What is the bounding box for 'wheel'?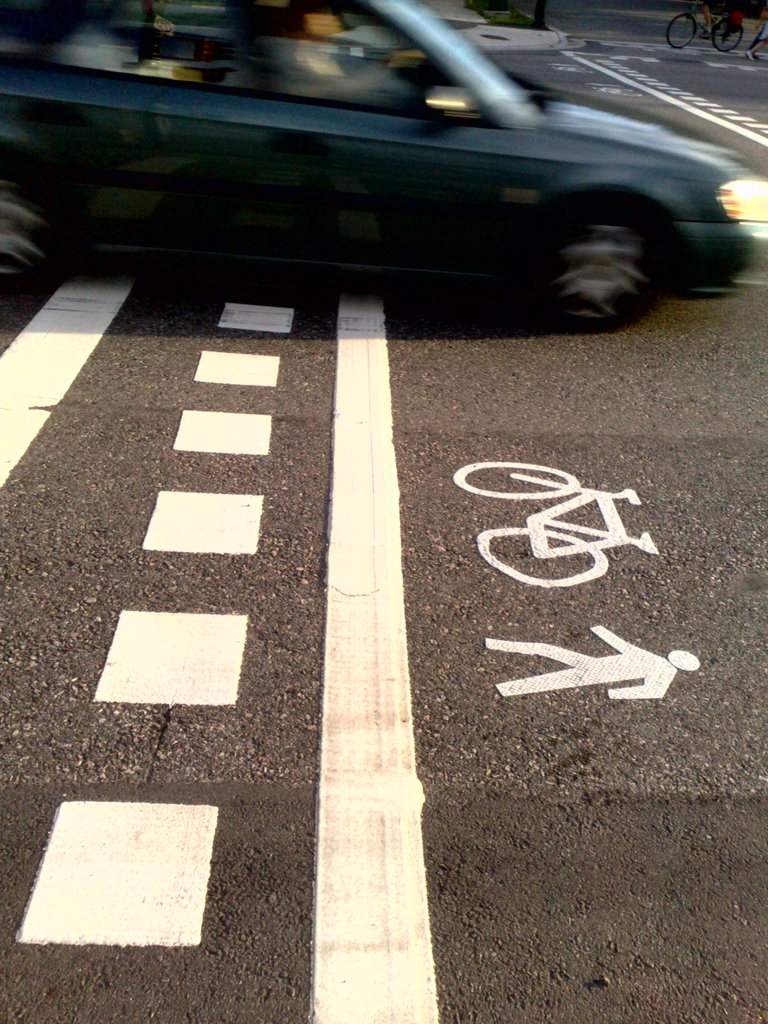
[x1=531, y1=170, x2=696, y2=324].
